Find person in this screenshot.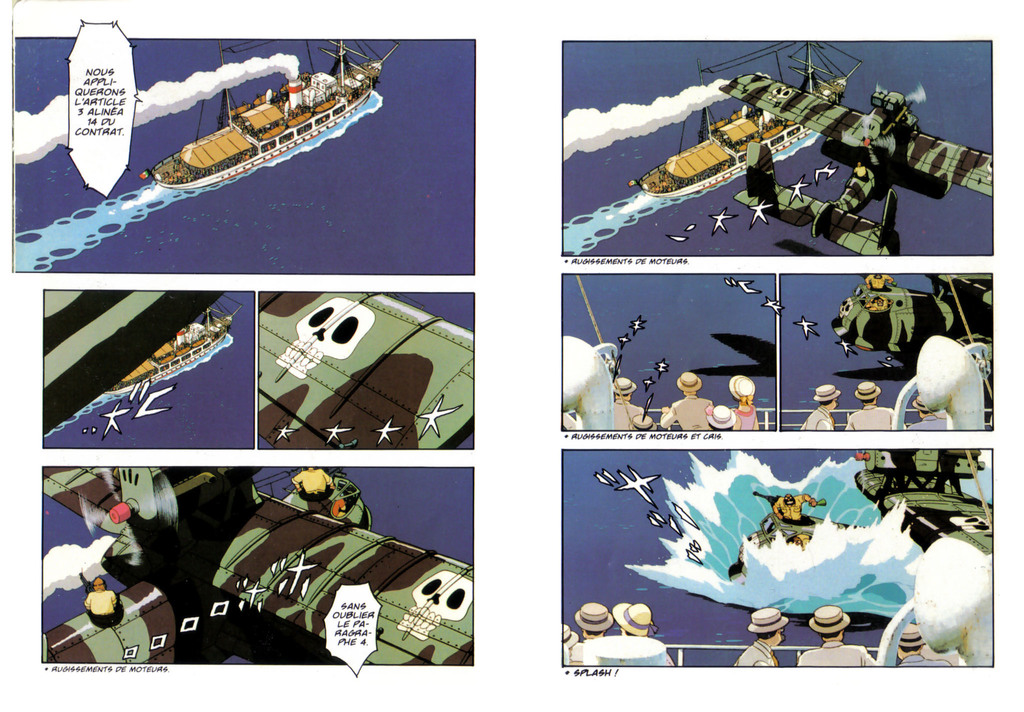
The bounding box for person is [left=614, top=602, right=659, bottom=640].
